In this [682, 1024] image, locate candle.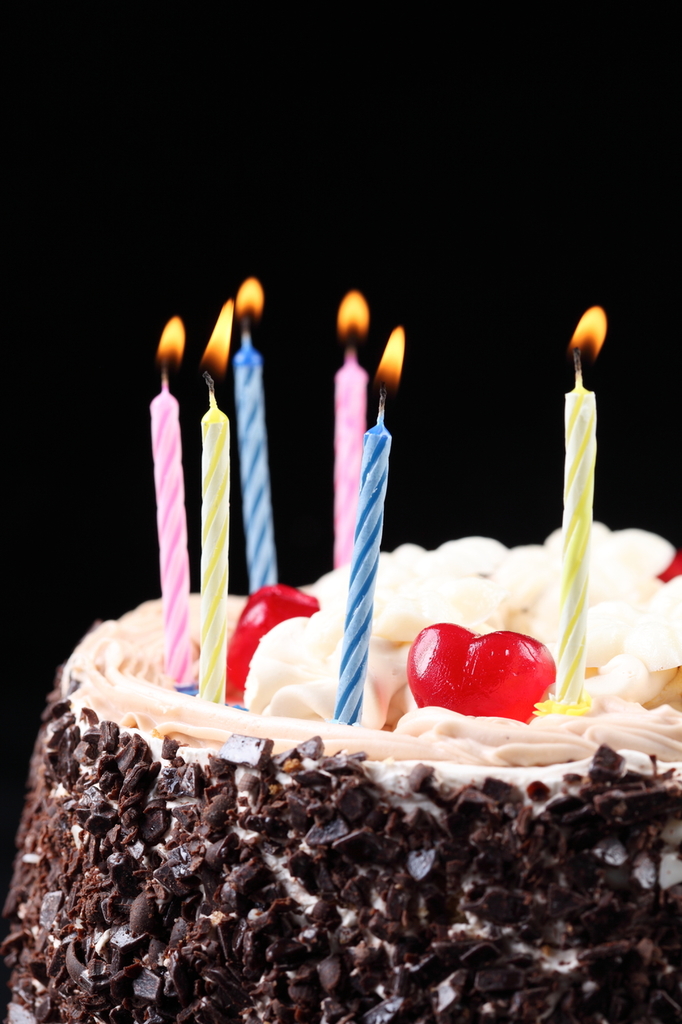
Bounding box: pyautogui.locateOnScreen(138, 317, 199, 691).
